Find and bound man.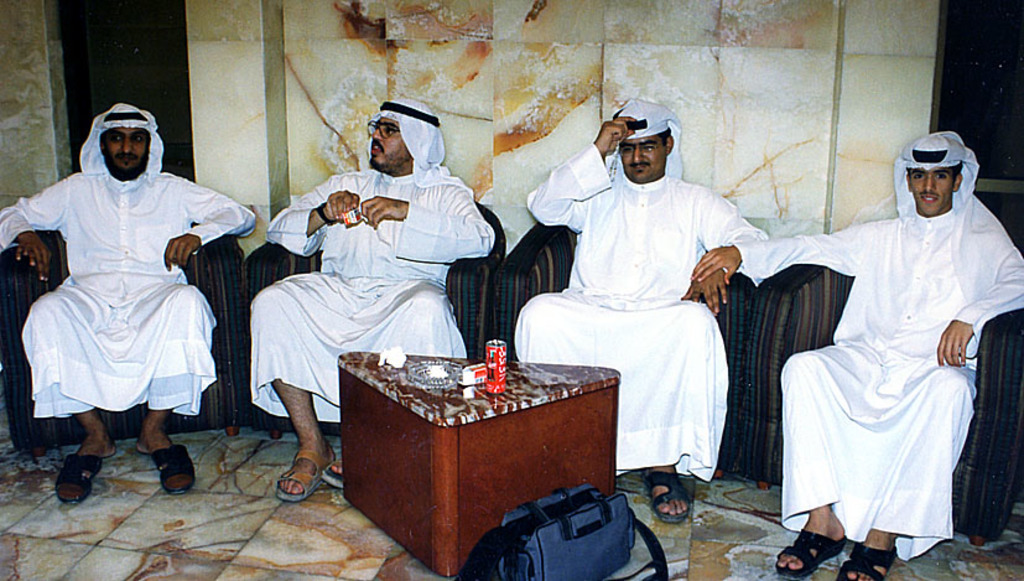
Bound: (x1=248, y1=94, x2=497, y2=503).
